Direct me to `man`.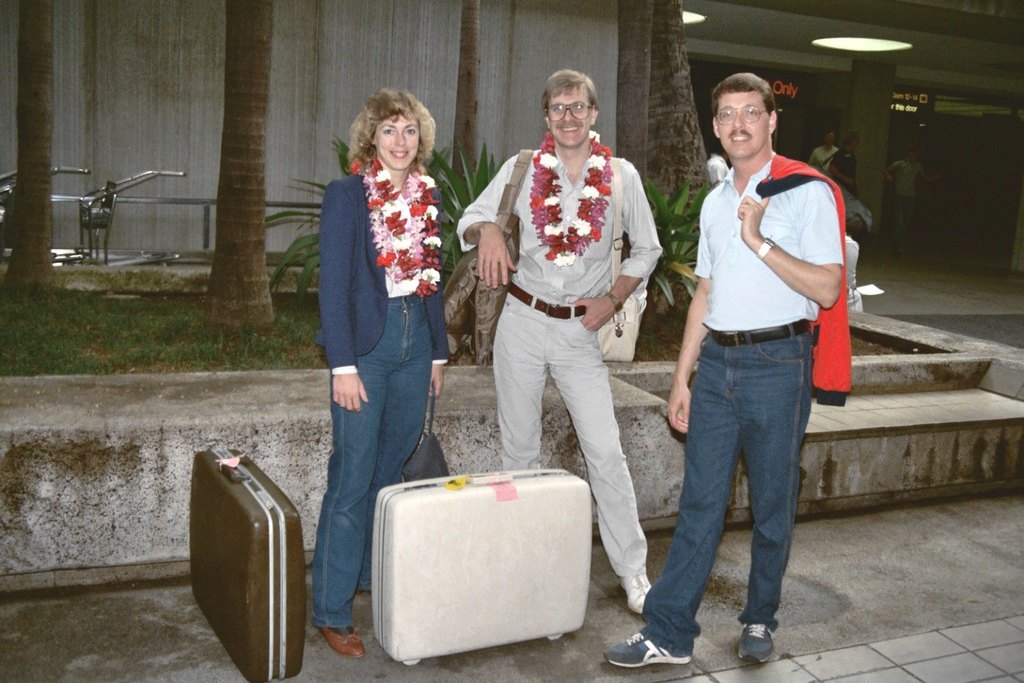
Direction: [left=647, top=65, right=861, bottom=648].
